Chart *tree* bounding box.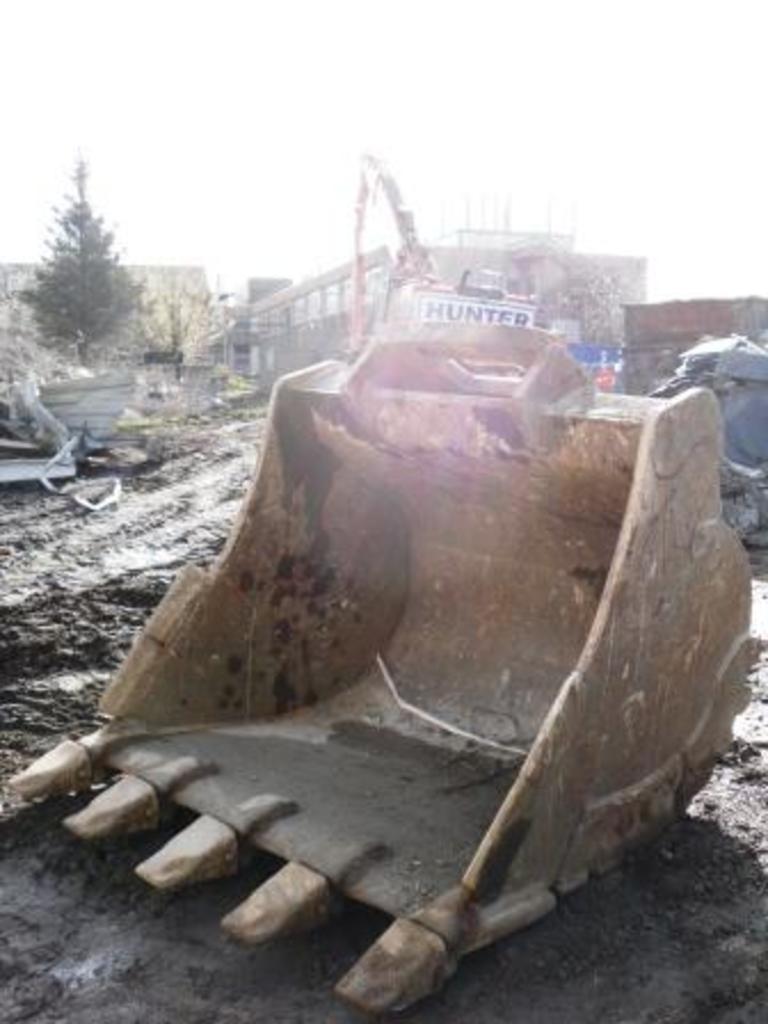
Charted: [14,158,151,370].
